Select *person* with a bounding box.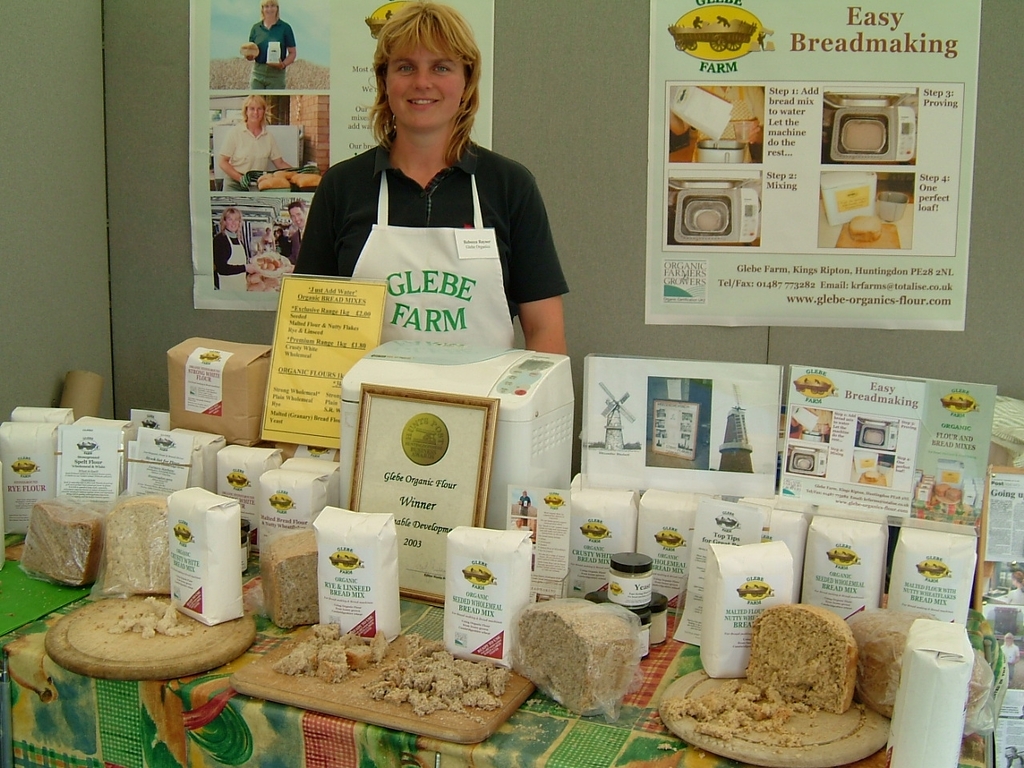
(left=998, top=629, right=1020, bottom=682).
